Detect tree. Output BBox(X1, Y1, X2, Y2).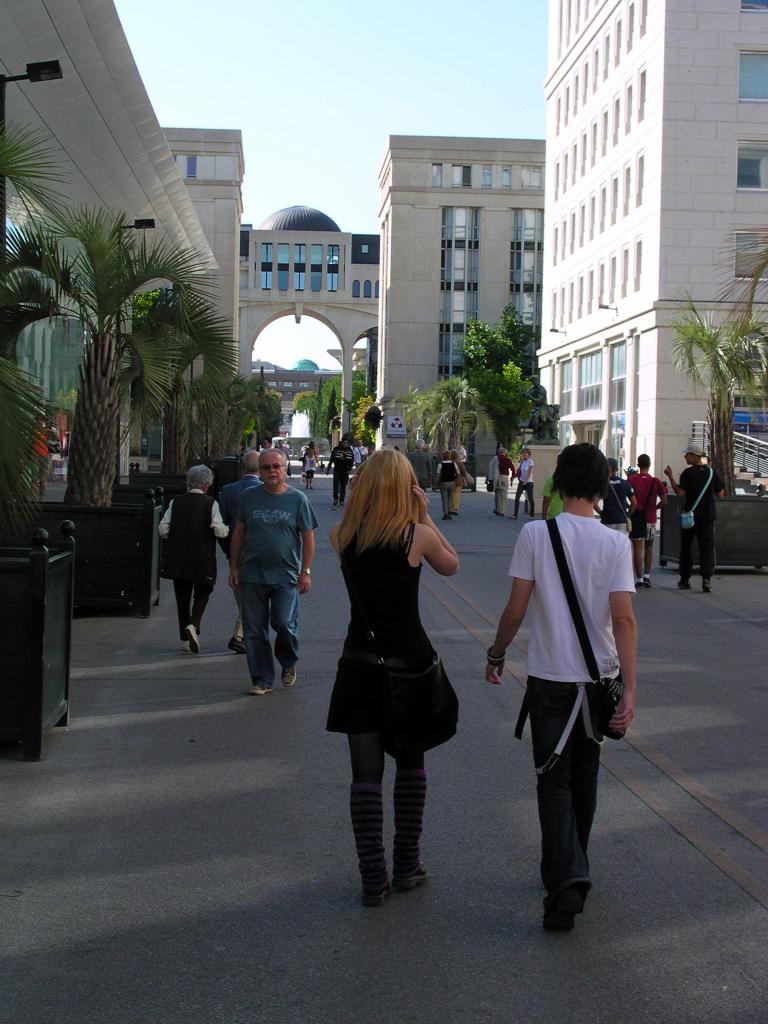
BBox(642, 297, 767, 484).
